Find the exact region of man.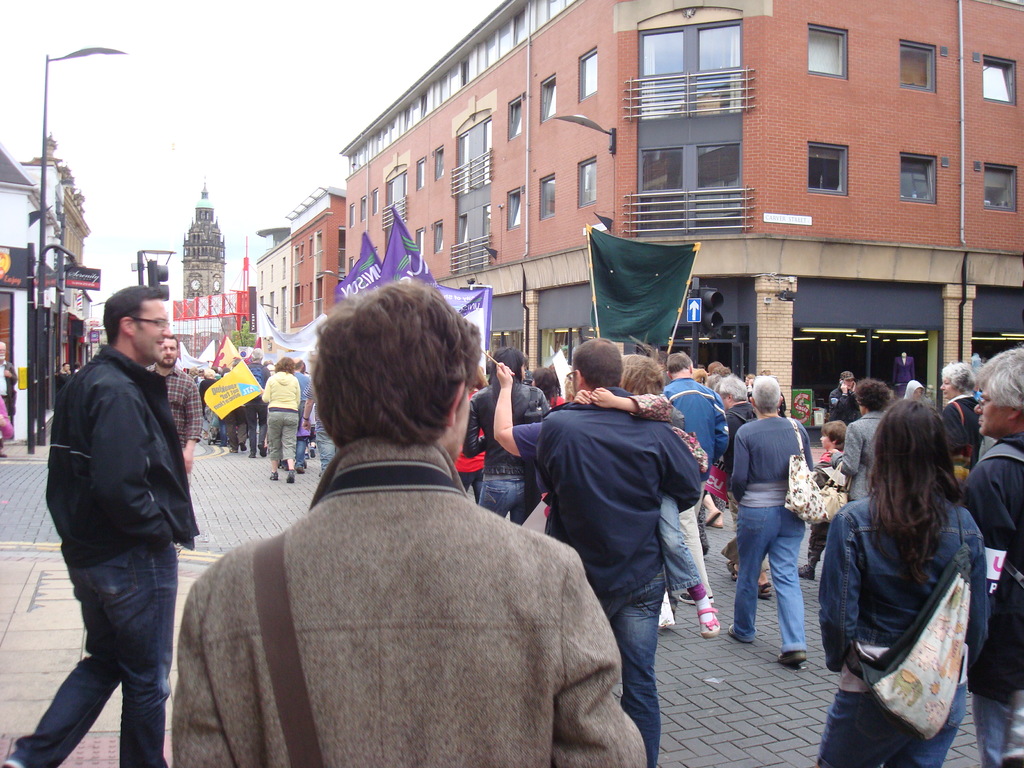
Exact region: pyautogui.locateOnScreen(292, 358, 311, 471).
